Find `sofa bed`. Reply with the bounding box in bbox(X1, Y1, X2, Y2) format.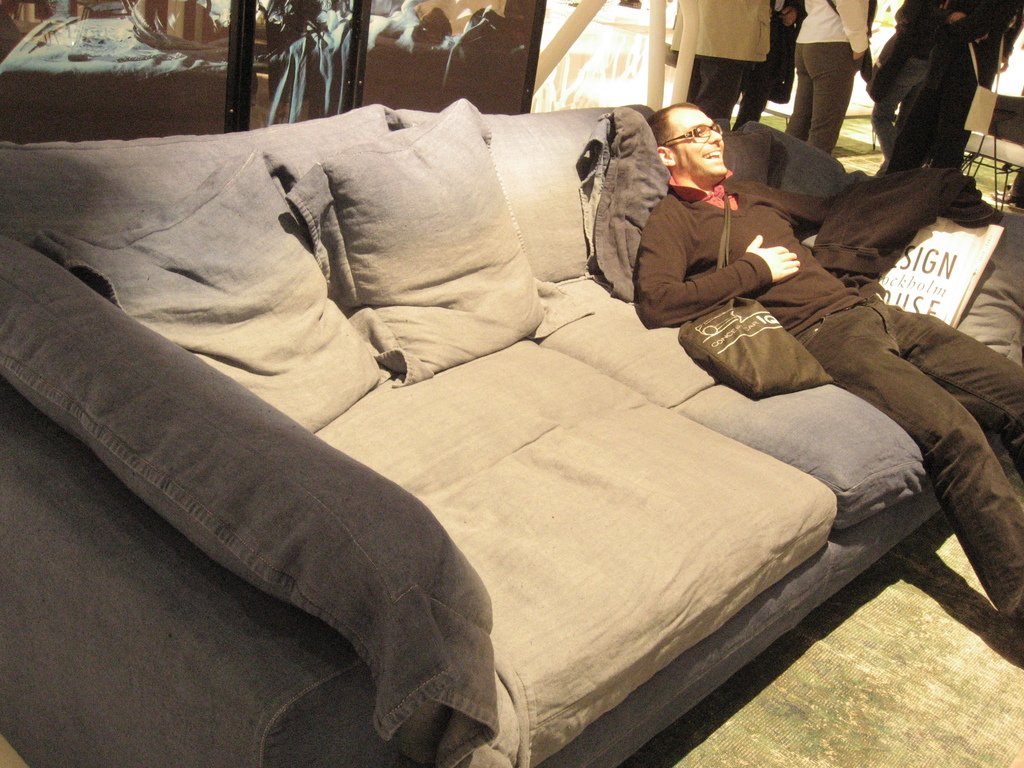
bbox(0, 102, 1023, 767).
